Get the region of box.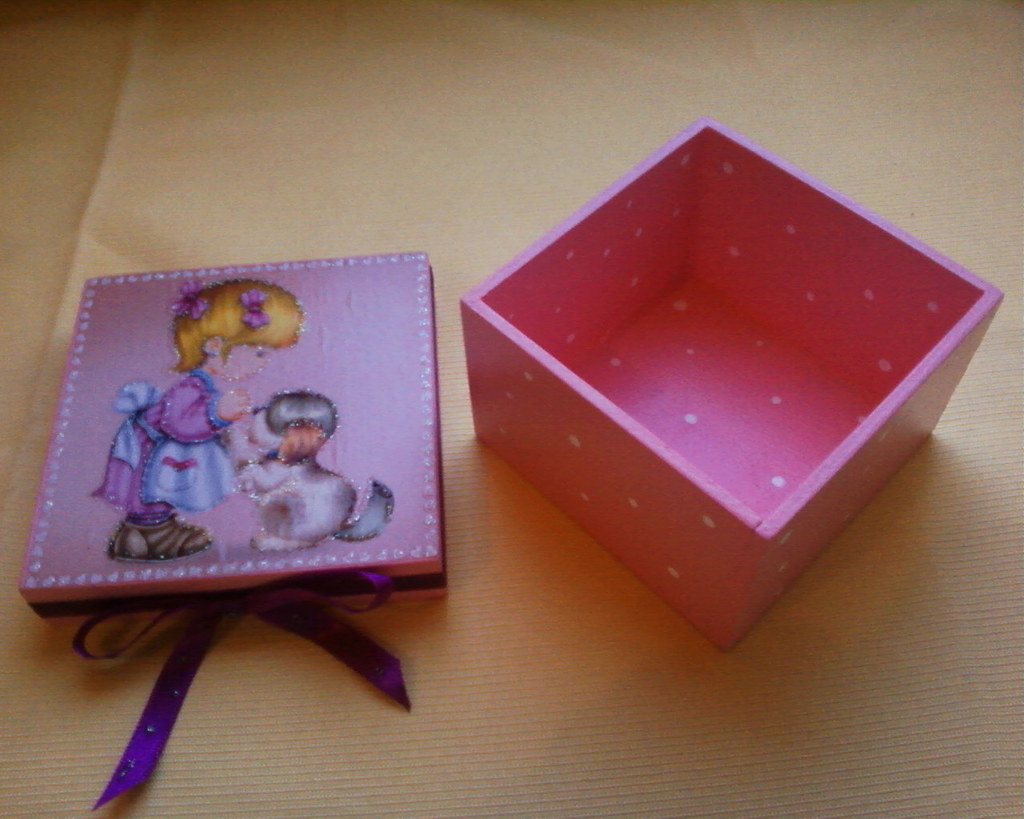
(462,118,1003,649).
